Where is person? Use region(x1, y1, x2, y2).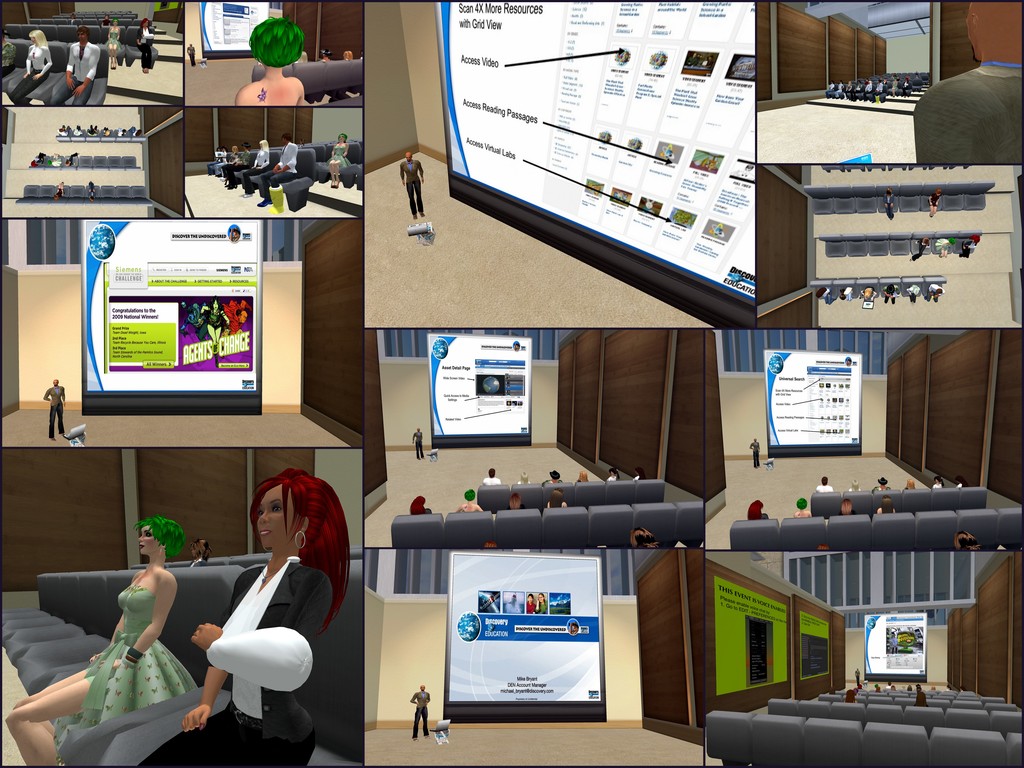
region(42, 381, 70, 443).
